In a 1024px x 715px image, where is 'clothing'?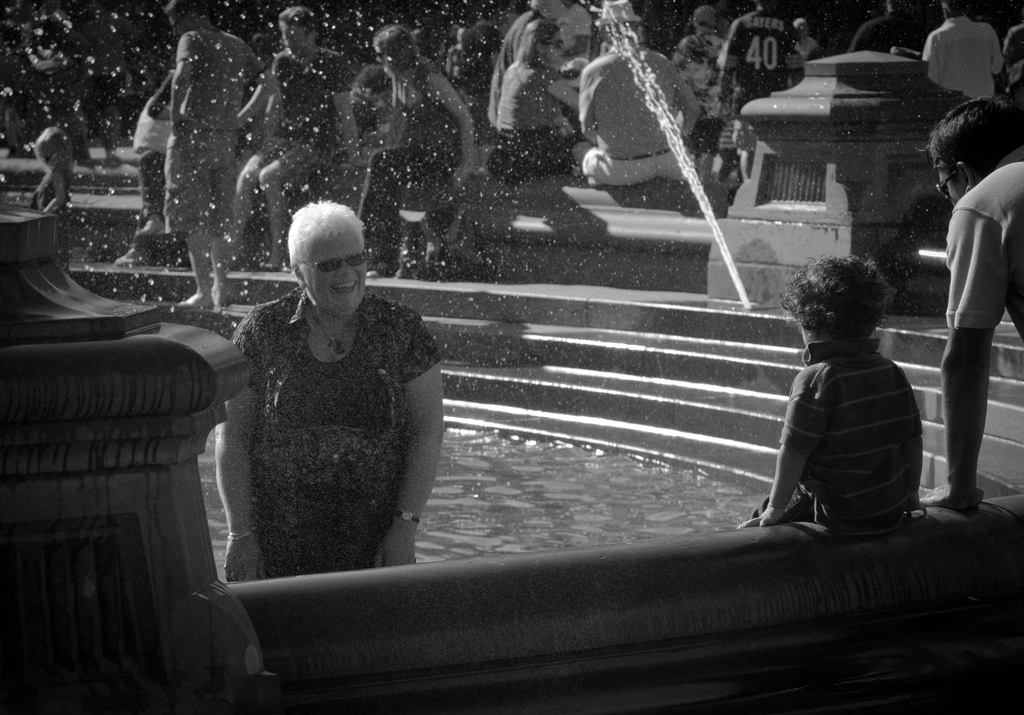
x1=503 y1=12 x2=537 y2=60.
